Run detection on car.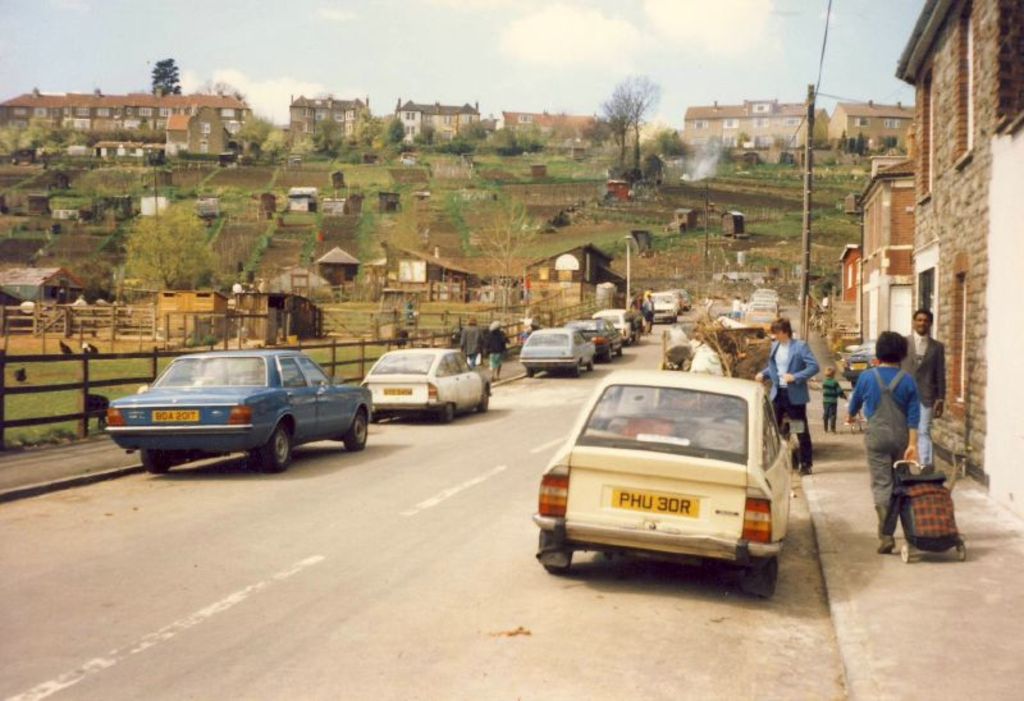
Result: {"left": 591, "top": 304, "right": 639, "bottom": 342}.
